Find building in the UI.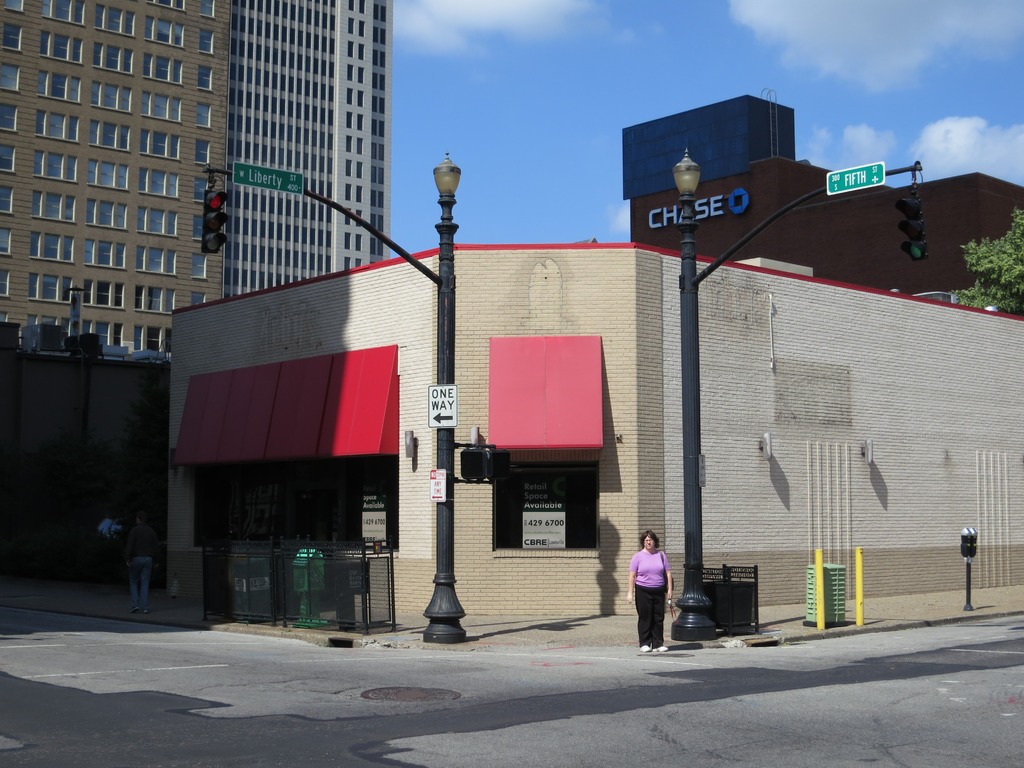
UI element at (621, 88, 1023, 288).
